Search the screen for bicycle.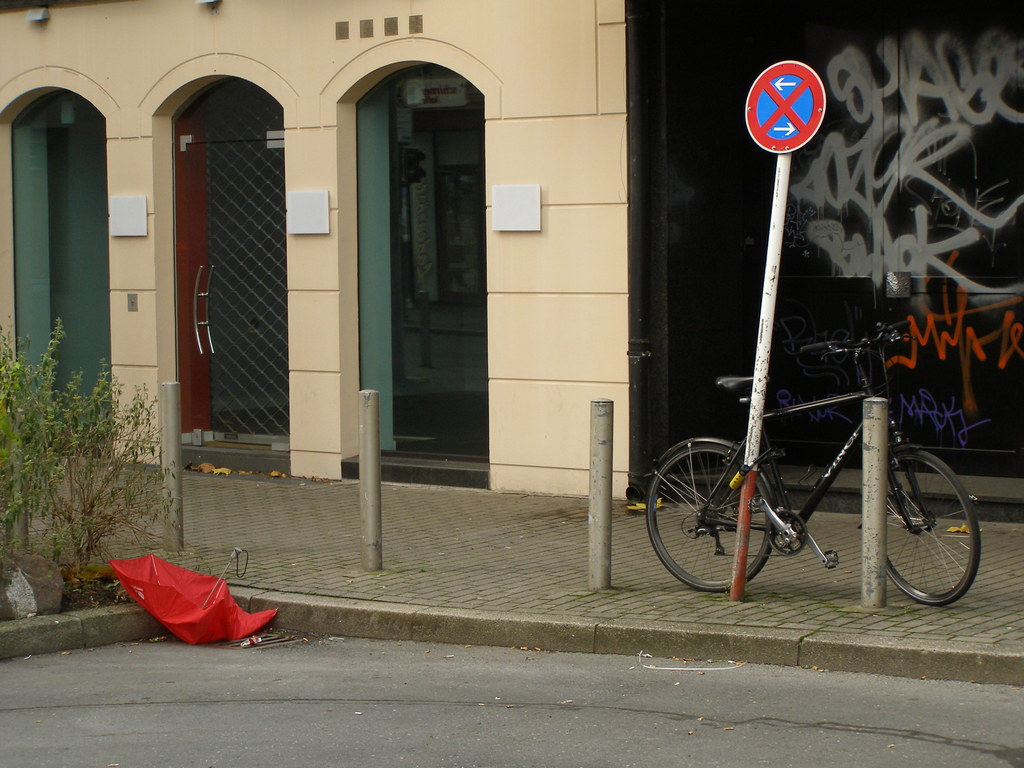
Found at bbox=[635, 316, 980, 613].
